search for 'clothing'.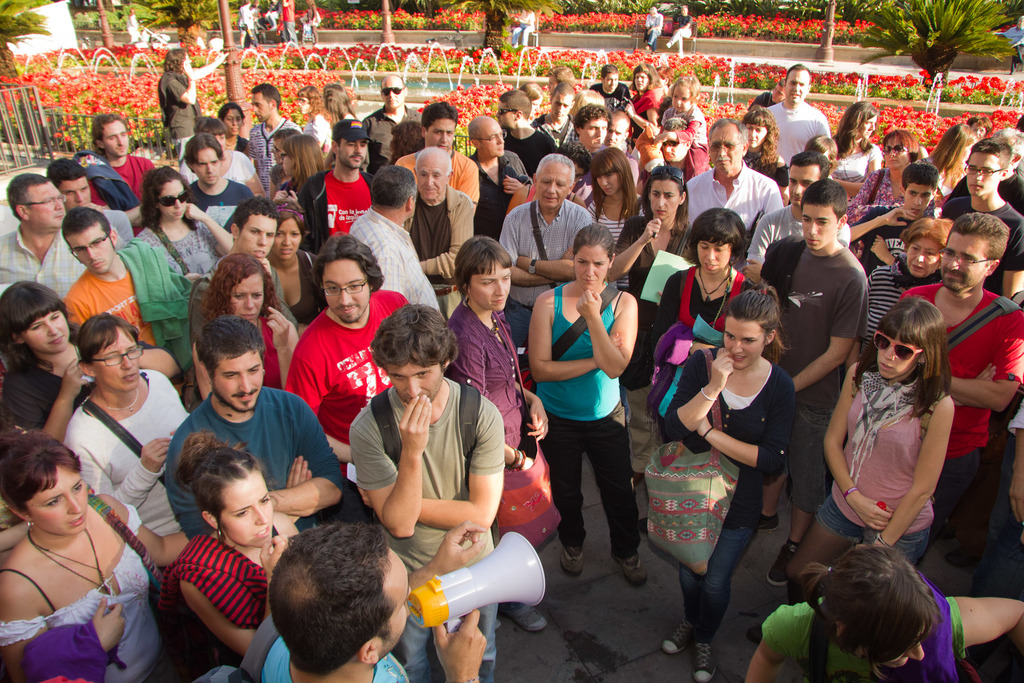
Found at 282, 0, 292, 45.
